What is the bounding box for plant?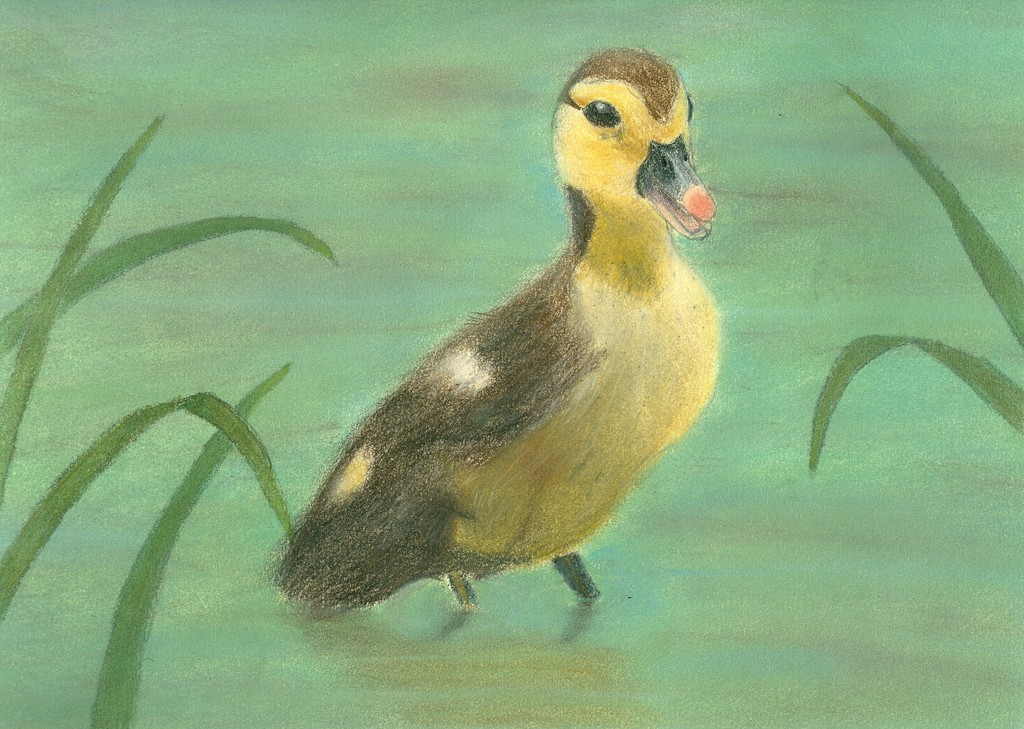
803 329 1023 470.
